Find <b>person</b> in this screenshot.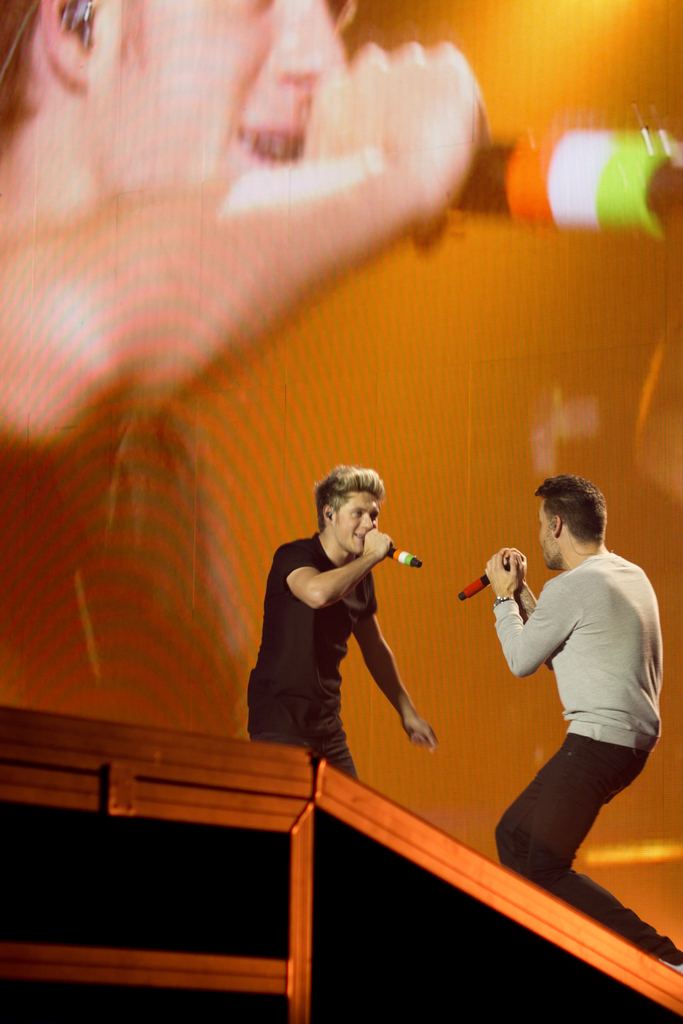
The bounding box for <b>person</b> is box(488, 470, 682, 972).
